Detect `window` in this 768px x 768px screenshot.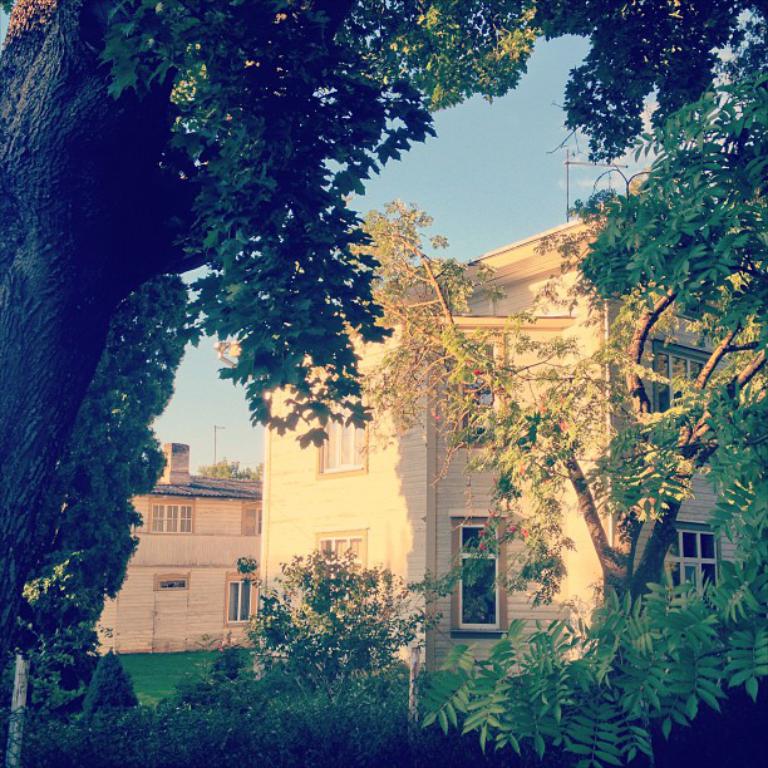
Detection: <region>243, 504, 264, 537</region>.
